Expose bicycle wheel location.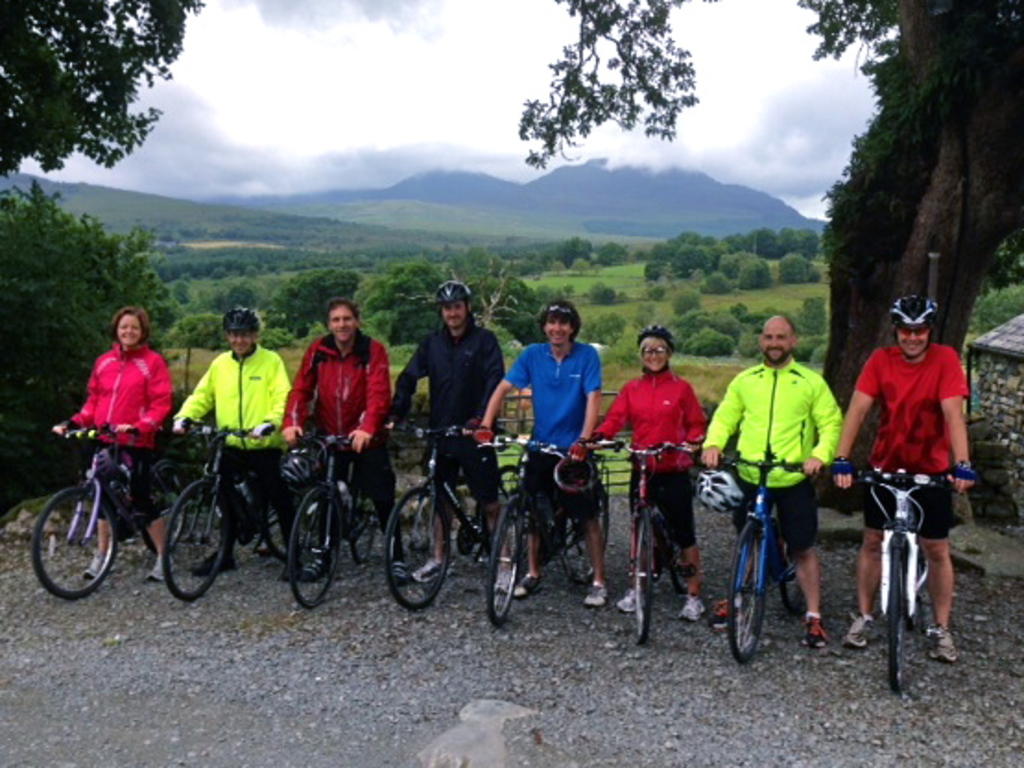
Exposed at box(483, 463, 522, 556).
